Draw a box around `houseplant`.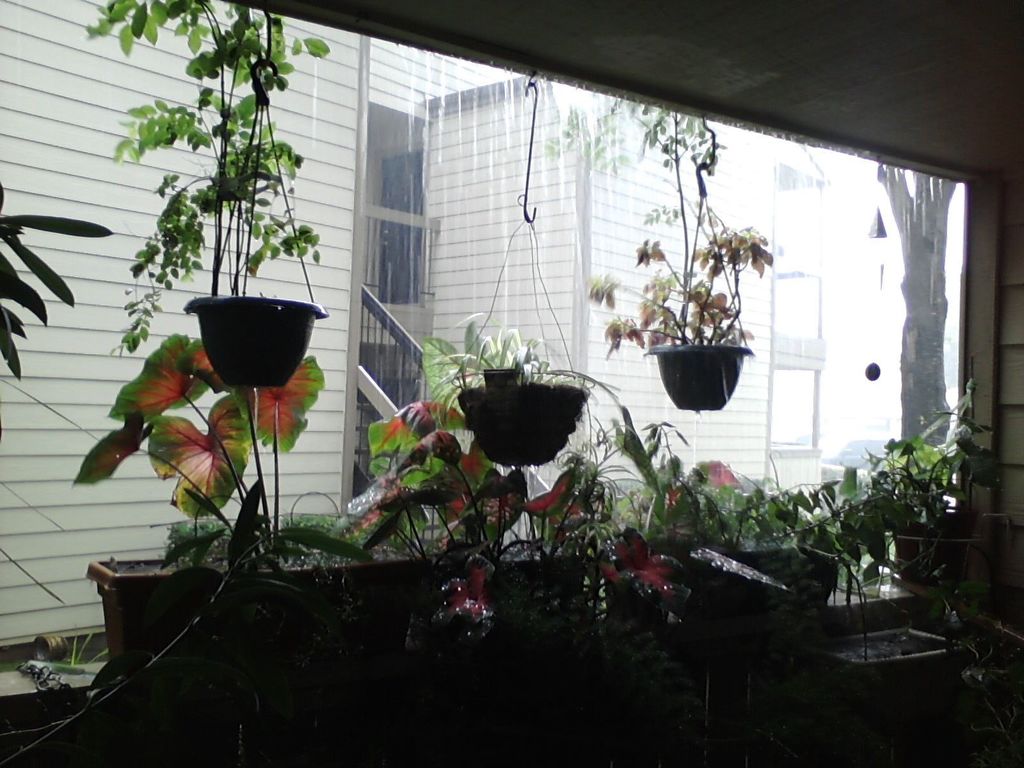
pyautogui.locateOnScreen(77, 0, 333, 383).
